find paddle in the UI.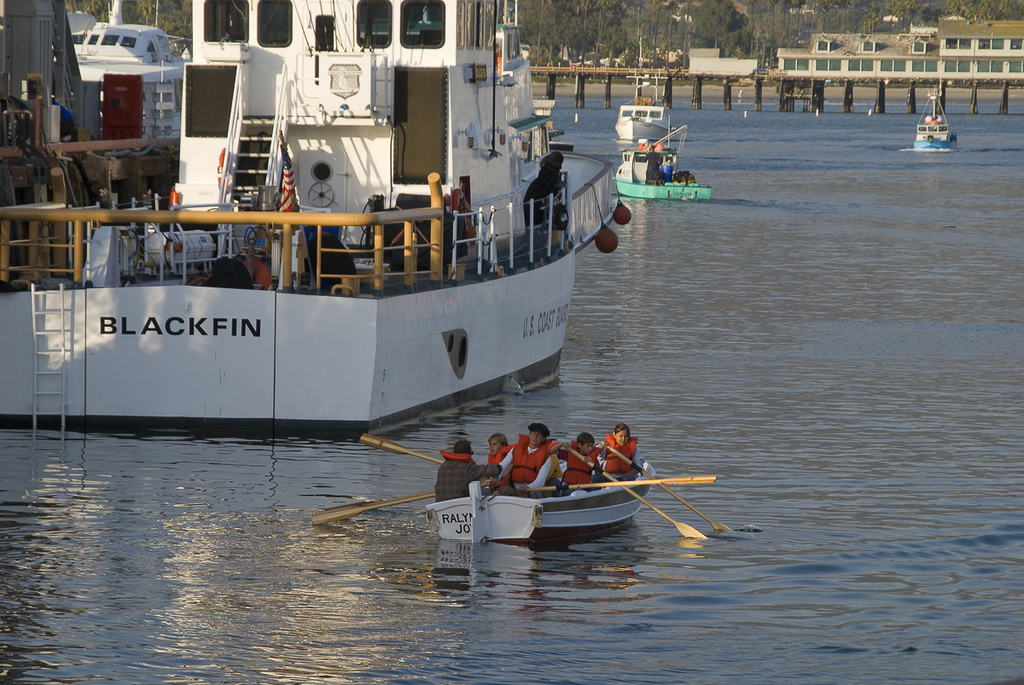
UI element at <bbox>316, 490, 434, 528</bbox>.
